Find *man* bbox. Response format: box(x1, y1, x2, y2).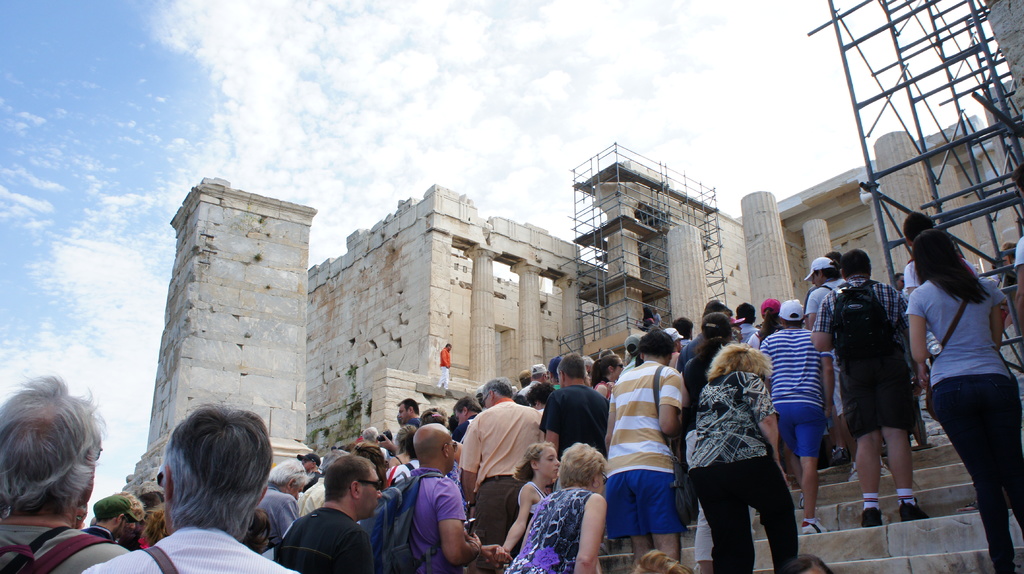
box(801, 258, 853, 481).
